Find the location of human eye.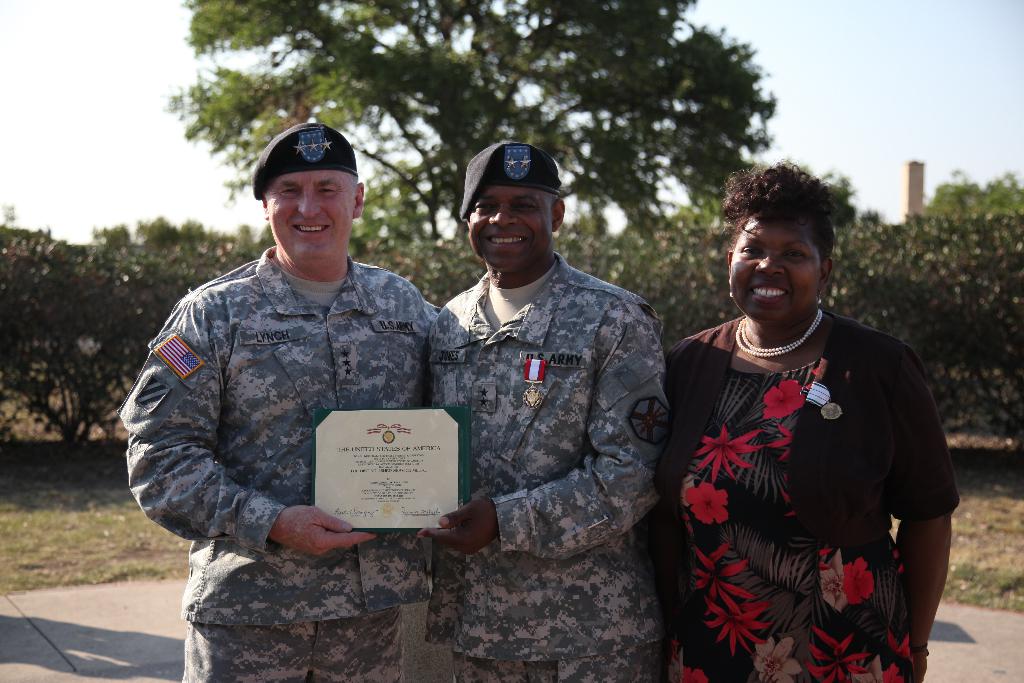
Location: bbox=(280, 181, 298, 197).
